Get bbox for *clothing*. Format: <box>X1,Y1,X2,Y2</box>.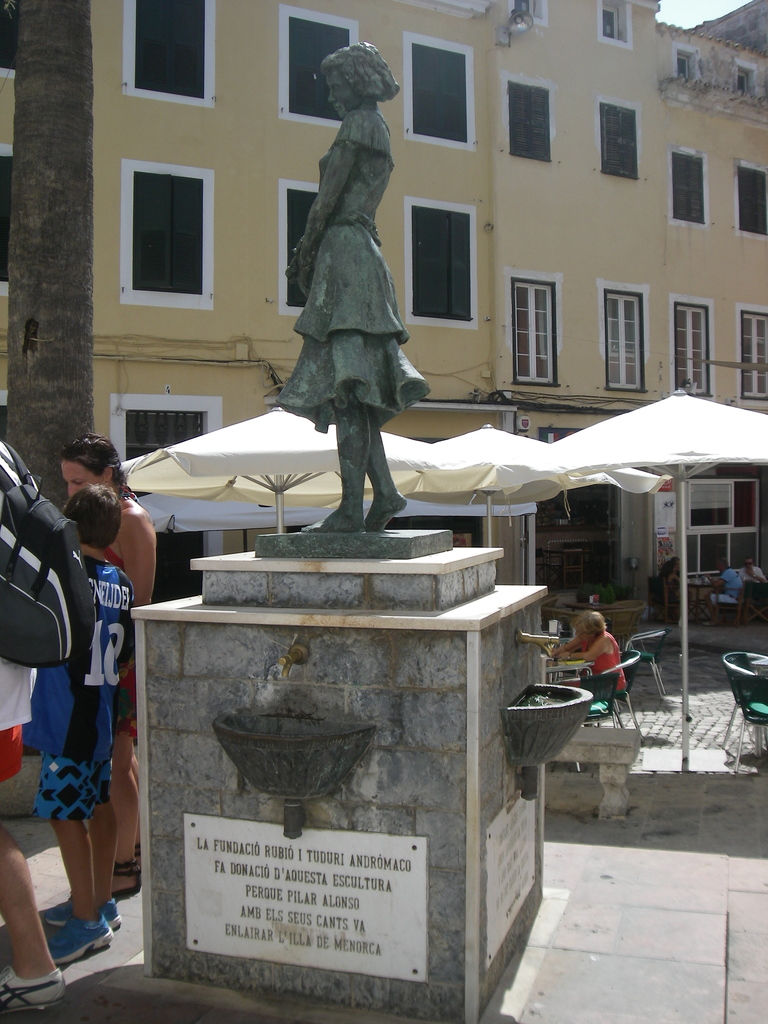
<box>270,84,425,404</box>.
